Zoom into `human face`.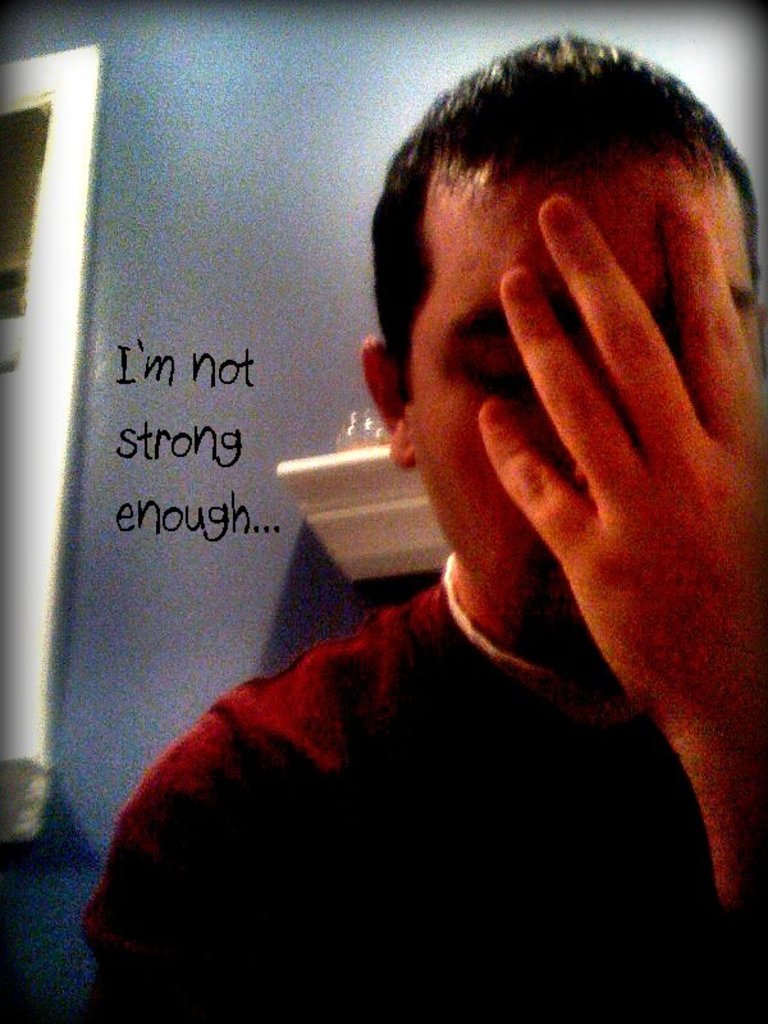
Zoom target: region(401, 138, 767, 627).
